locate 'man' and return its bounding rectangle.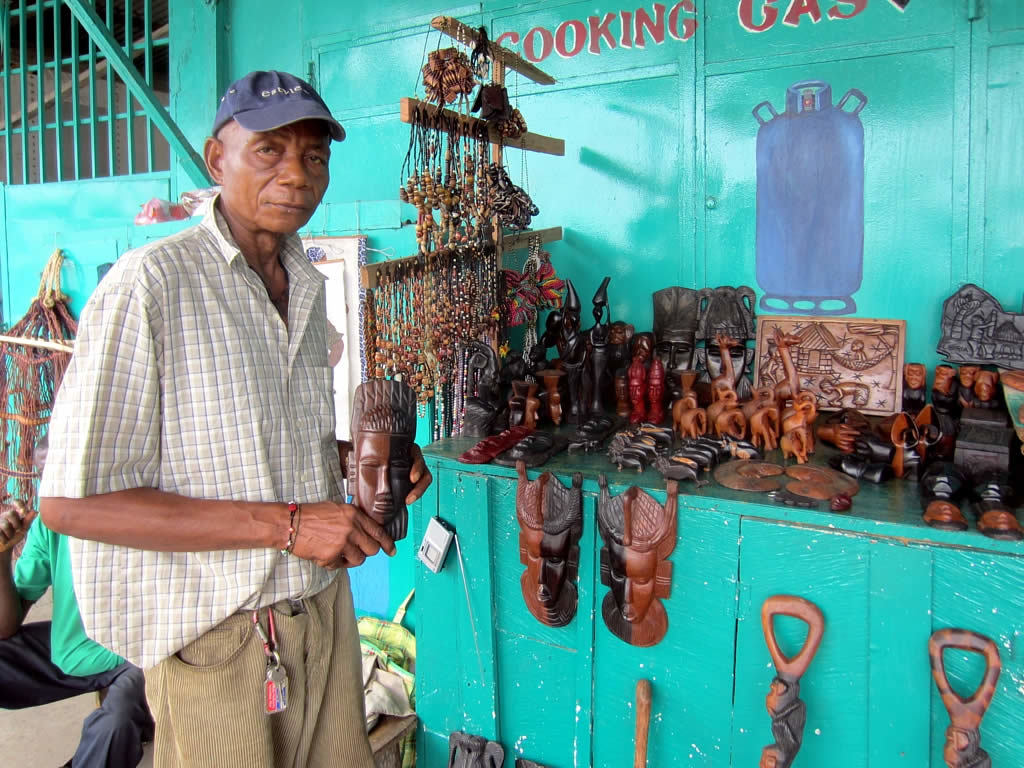
29/65/435/767.
